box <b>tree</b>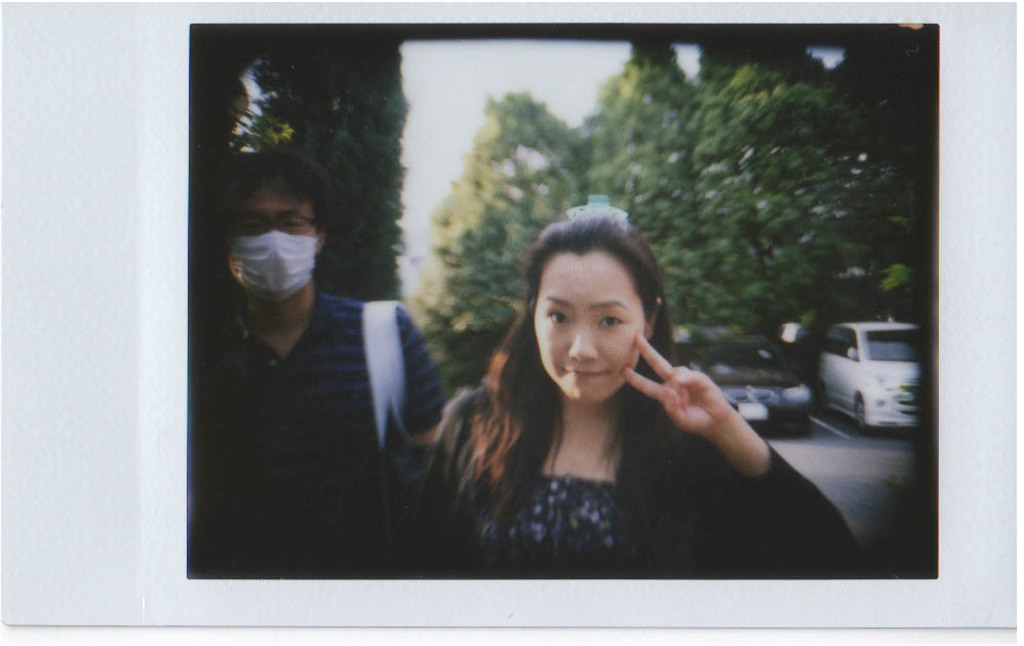
687,35,916,339
